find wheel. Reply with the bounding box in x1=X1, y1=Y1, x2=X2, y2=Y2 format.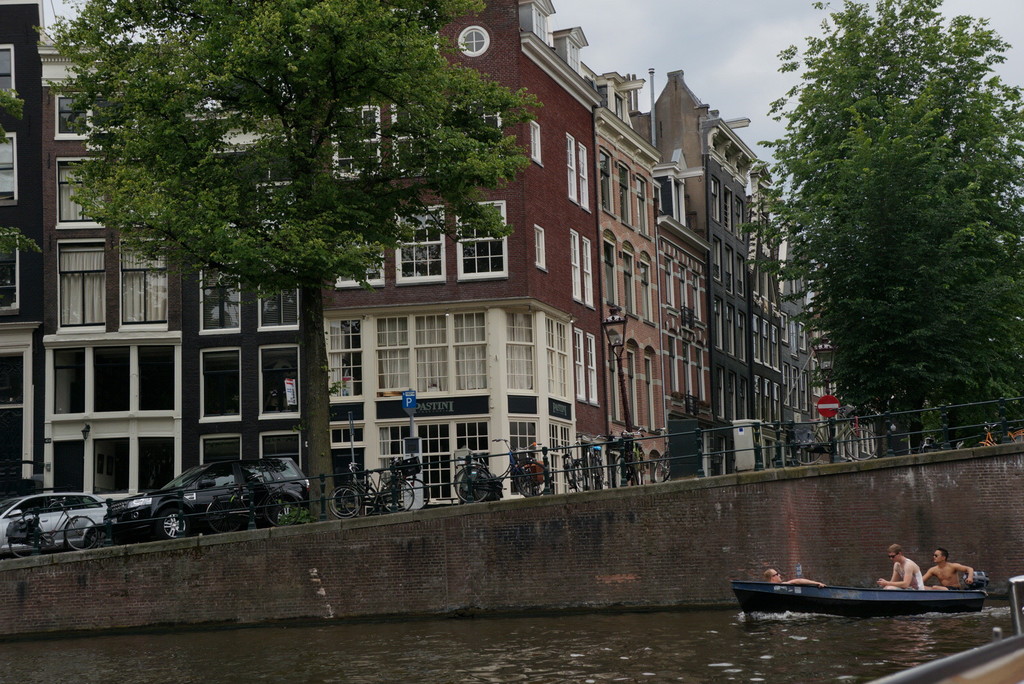
x1=655, y1=455, x2=669, y2=481.
